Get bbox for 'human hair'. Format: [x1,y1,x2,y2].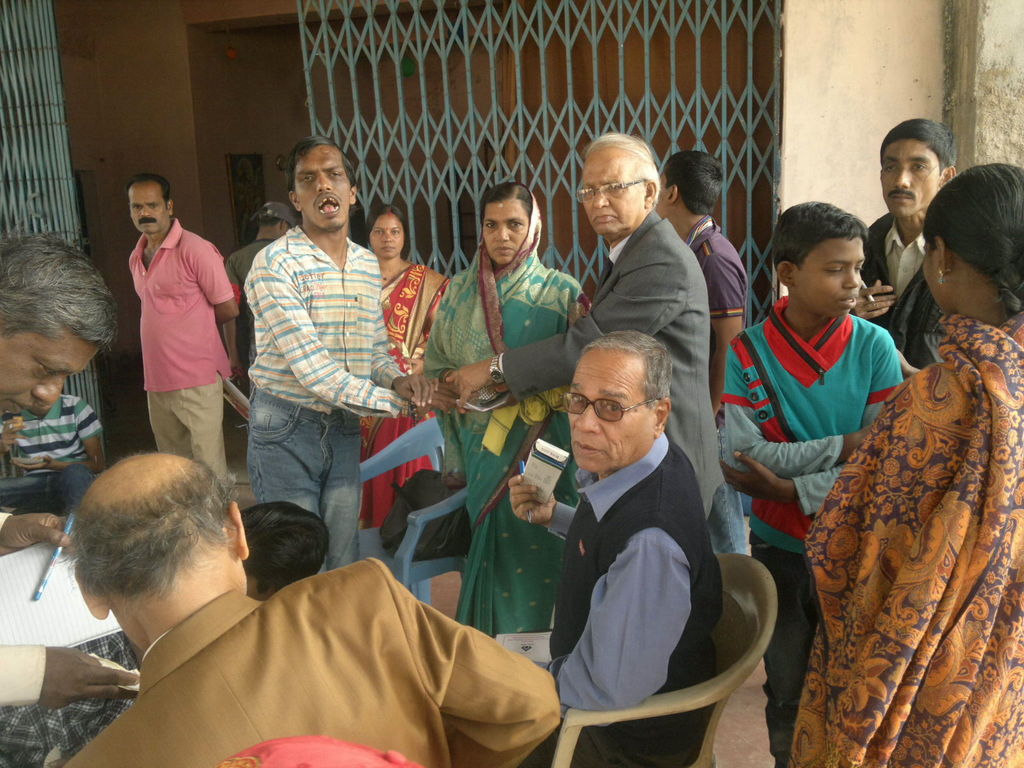
[572,331,669,407].
